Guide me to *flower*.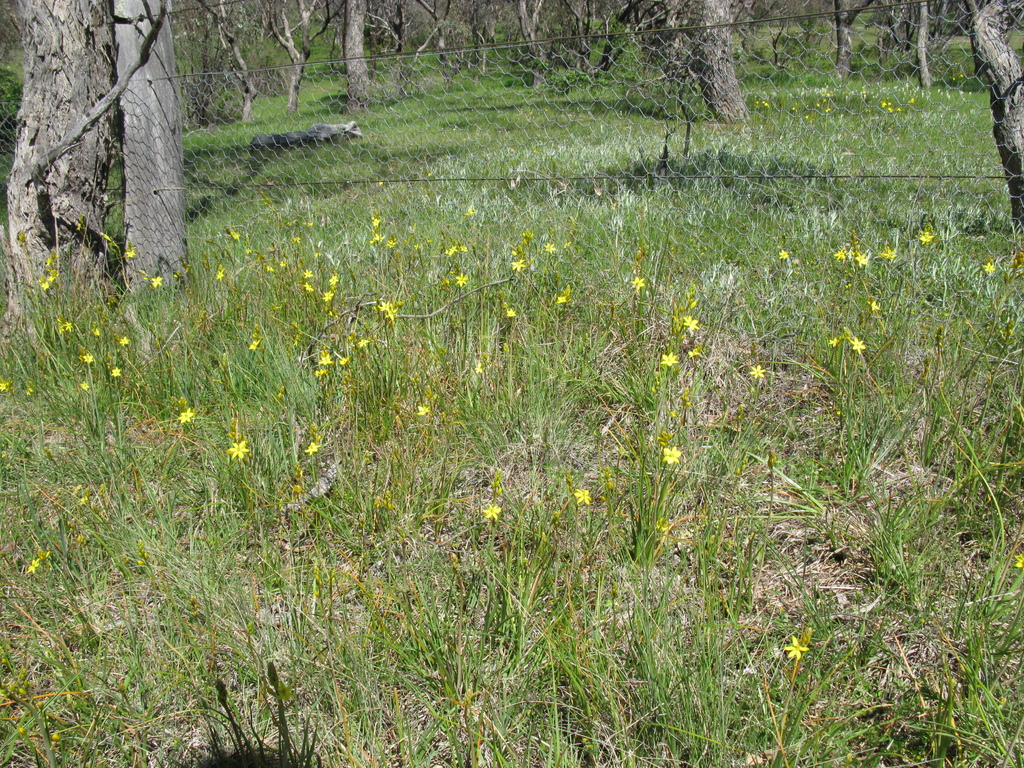
Guidance: 27:556:41:572.
